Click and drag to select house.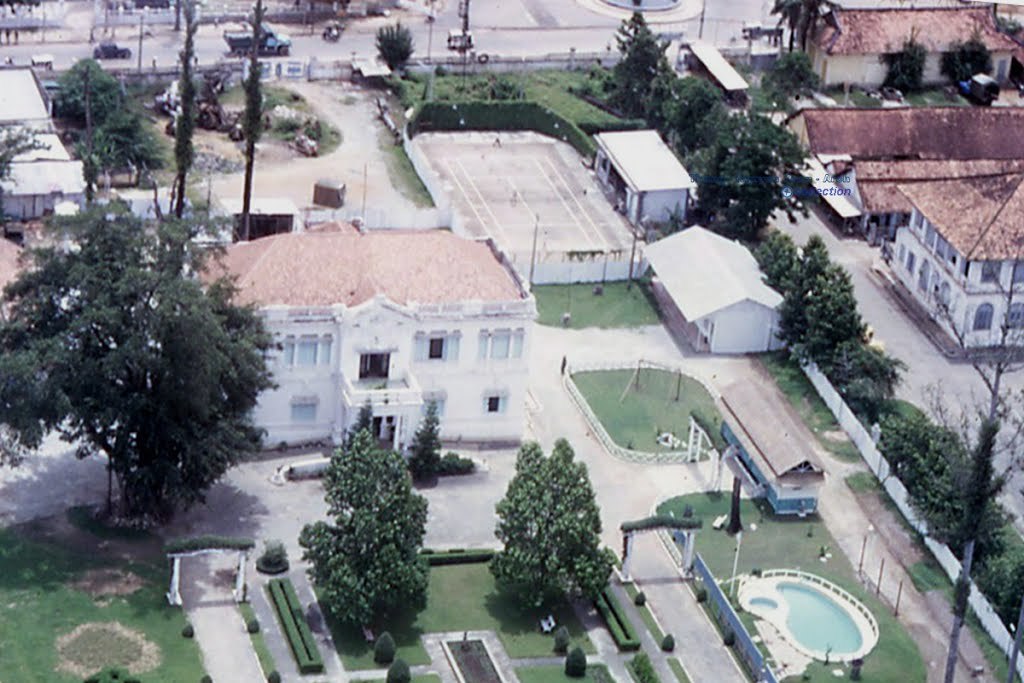
Selection: 0, 125, 76, 167.
